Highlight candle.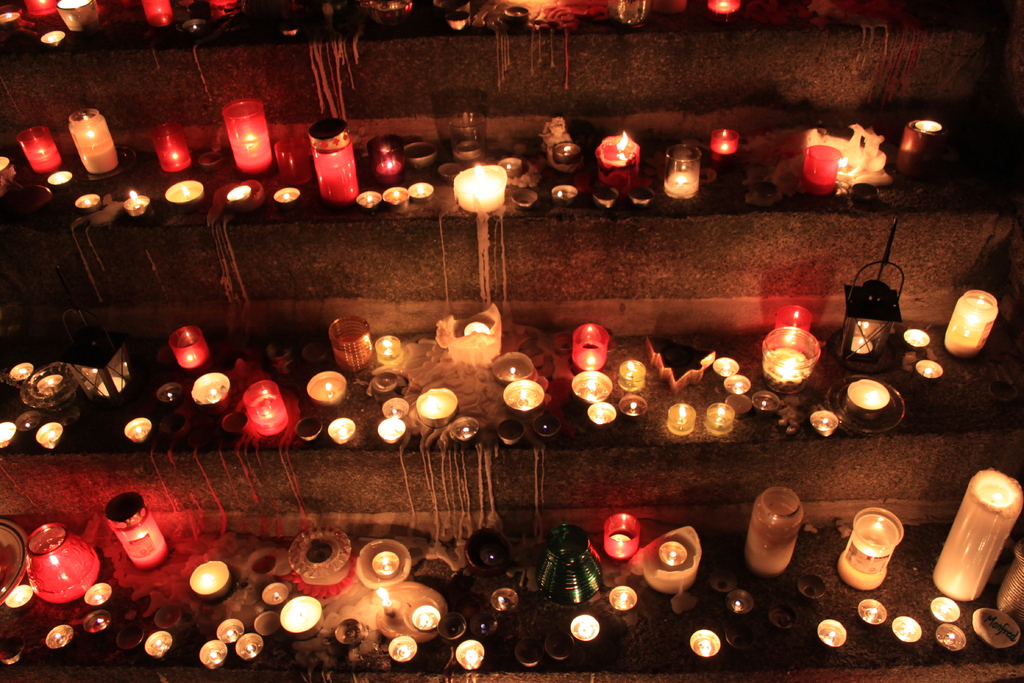
Highlighted region: 82 611 108 632.
